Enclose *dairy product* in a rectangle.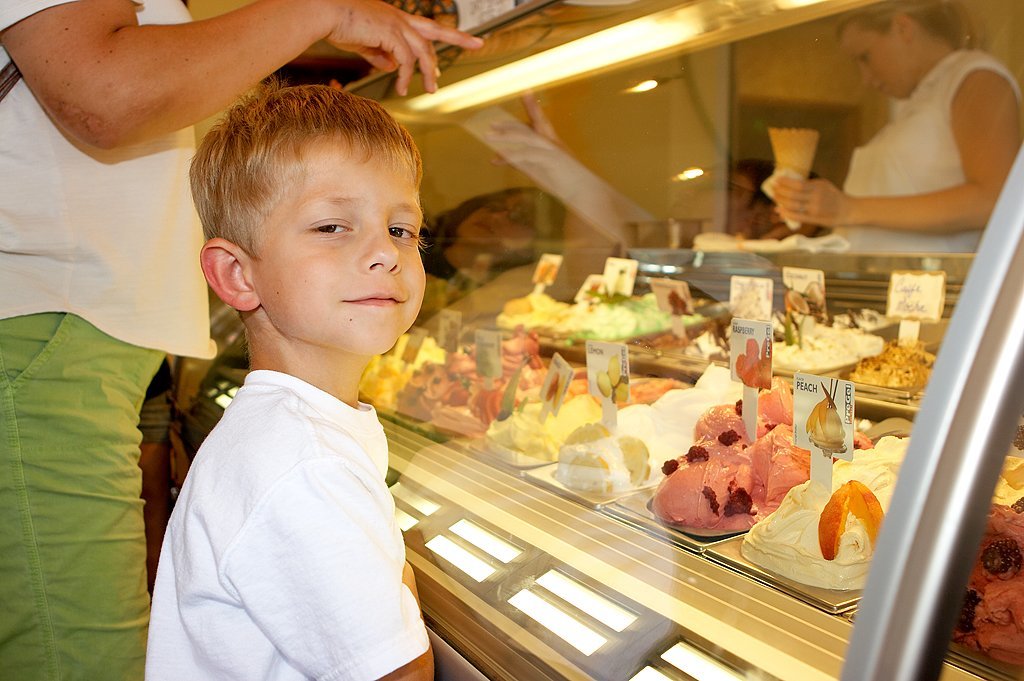
bbox=[555, 420, 647, 493].
